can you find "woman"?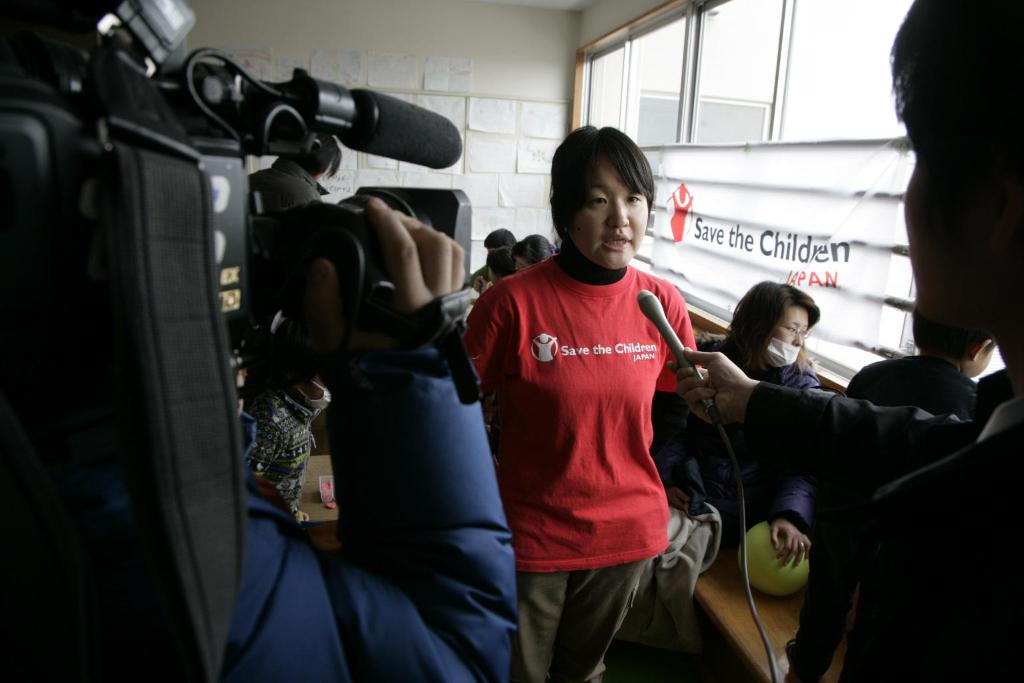
Yes, bounding box: [505, 232, 549, 286].
